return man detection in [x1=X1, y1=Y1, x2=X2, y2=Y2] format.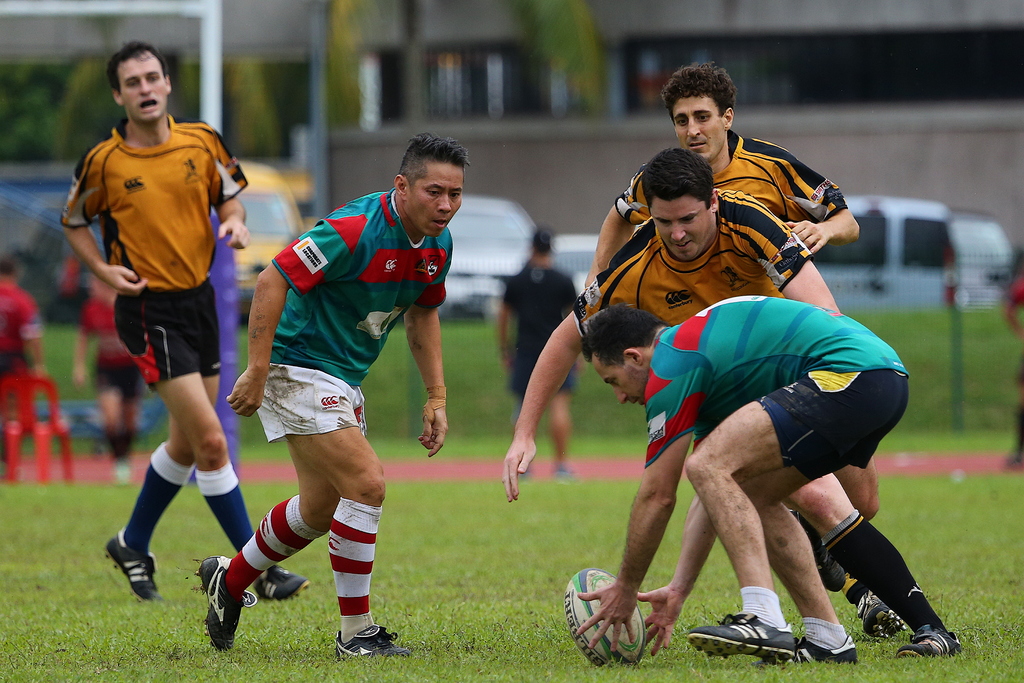
[x1=580, y1=59, x2=884, y2=641].
